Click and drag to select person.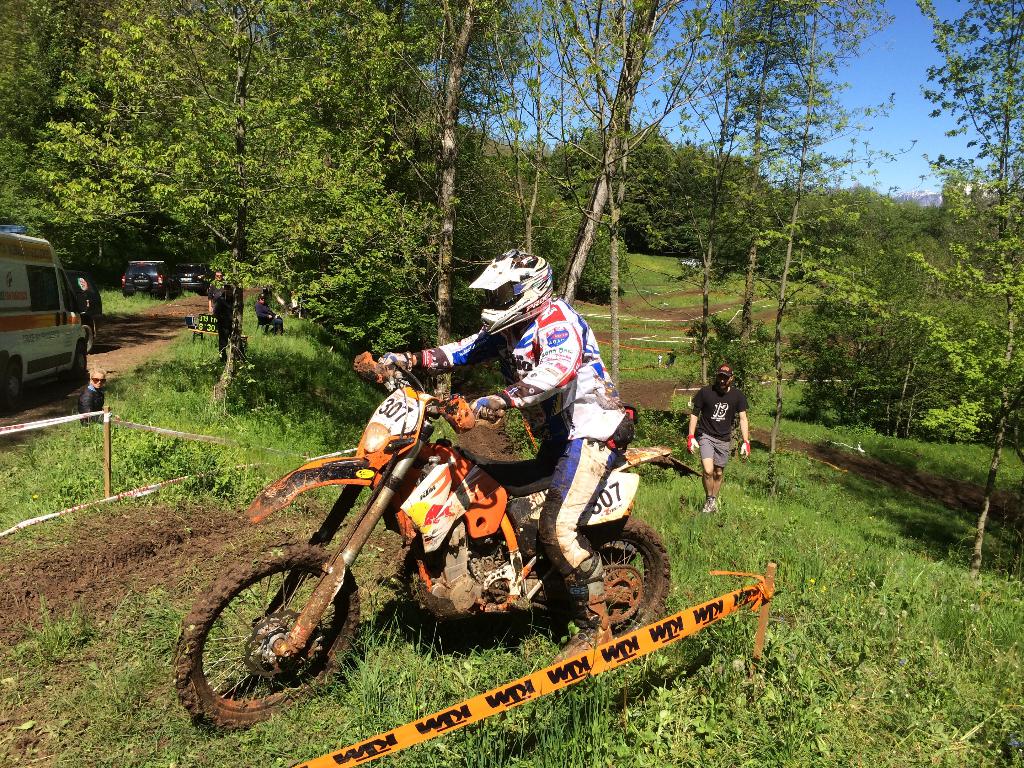
Selection: select_region(355, 249, 633, 610).
